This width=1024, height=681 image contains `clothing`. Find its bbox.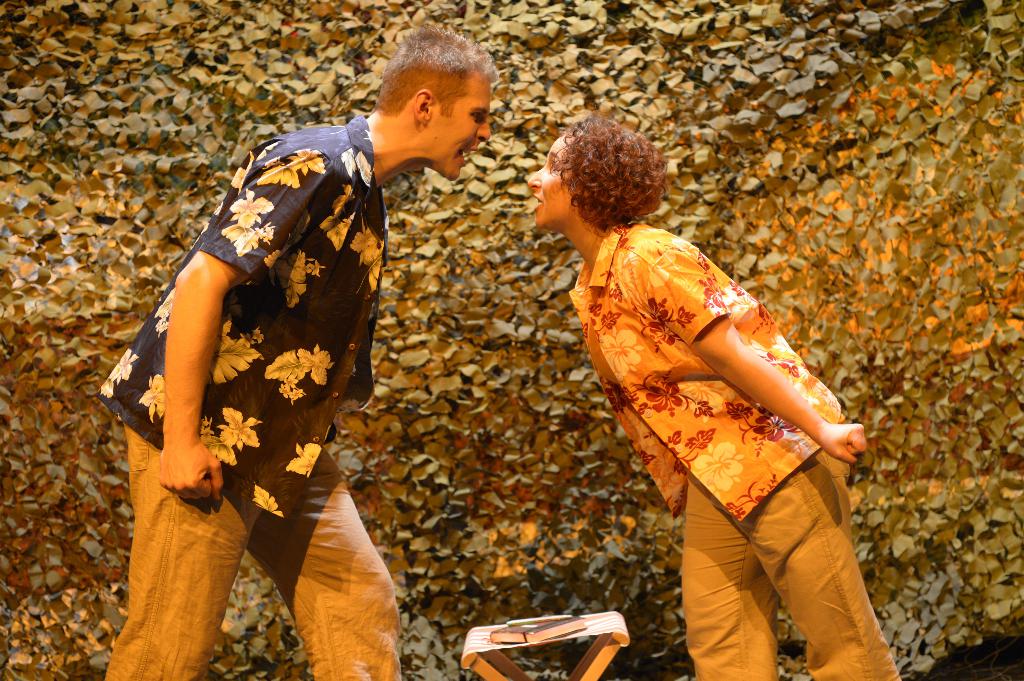
box(99, 113, 409, 680).
